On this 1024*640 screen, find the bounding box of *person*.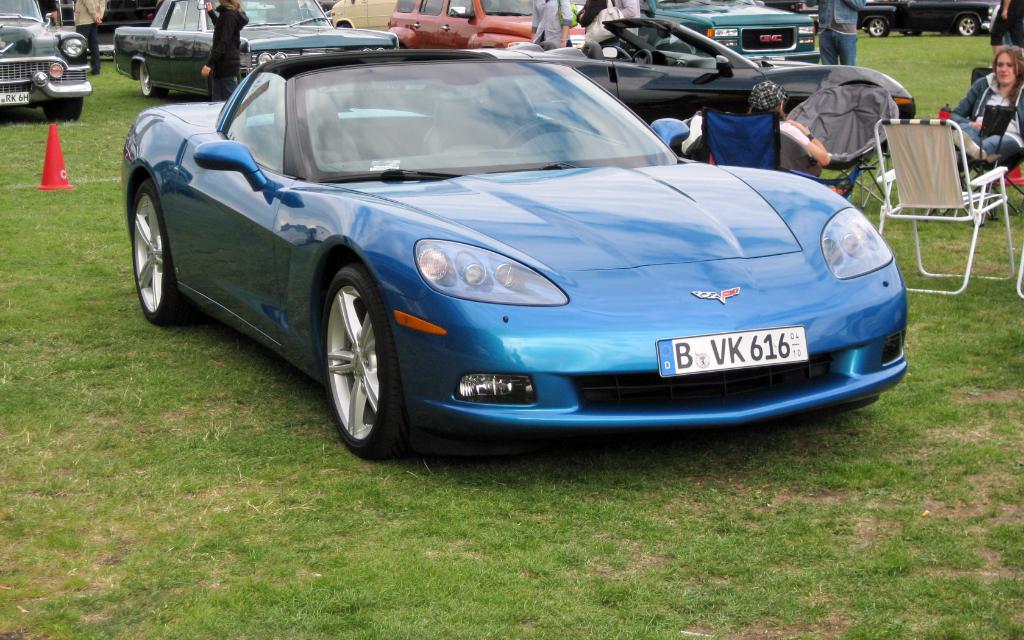
Bounding box: bbox=(207, 0, 252, 104).
